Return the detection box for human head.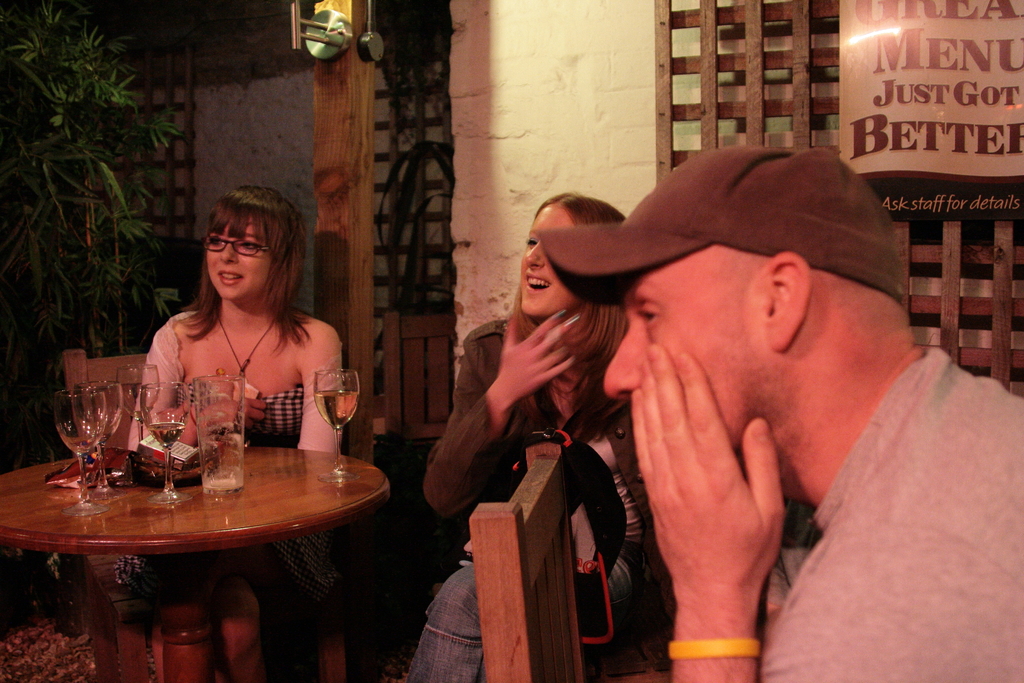
l=533, t=143, r=909, b=488.
